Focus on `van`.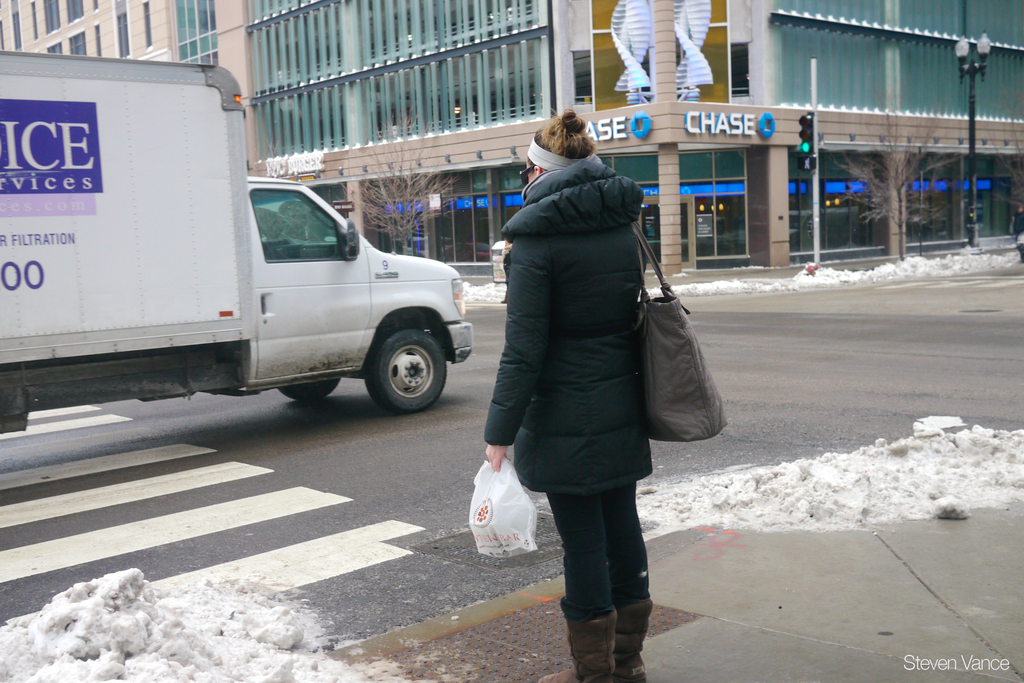
Focused at [left=0, top=49, right=476, bottom=436].
